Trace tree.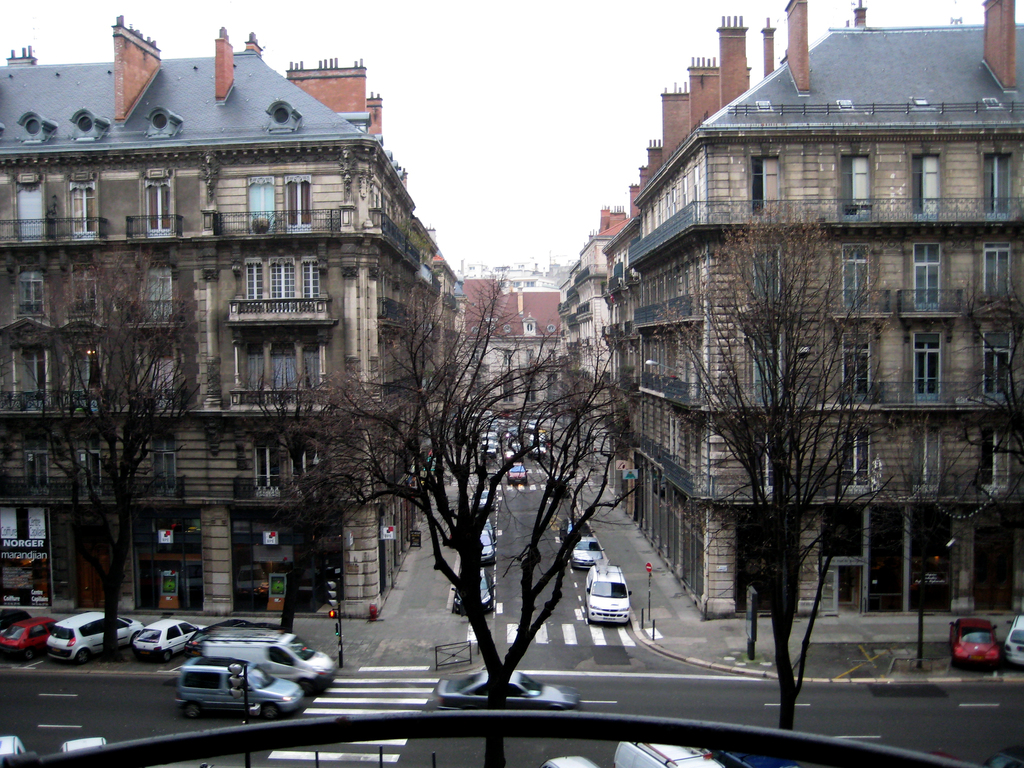
Traced to 648/198/906/725.
